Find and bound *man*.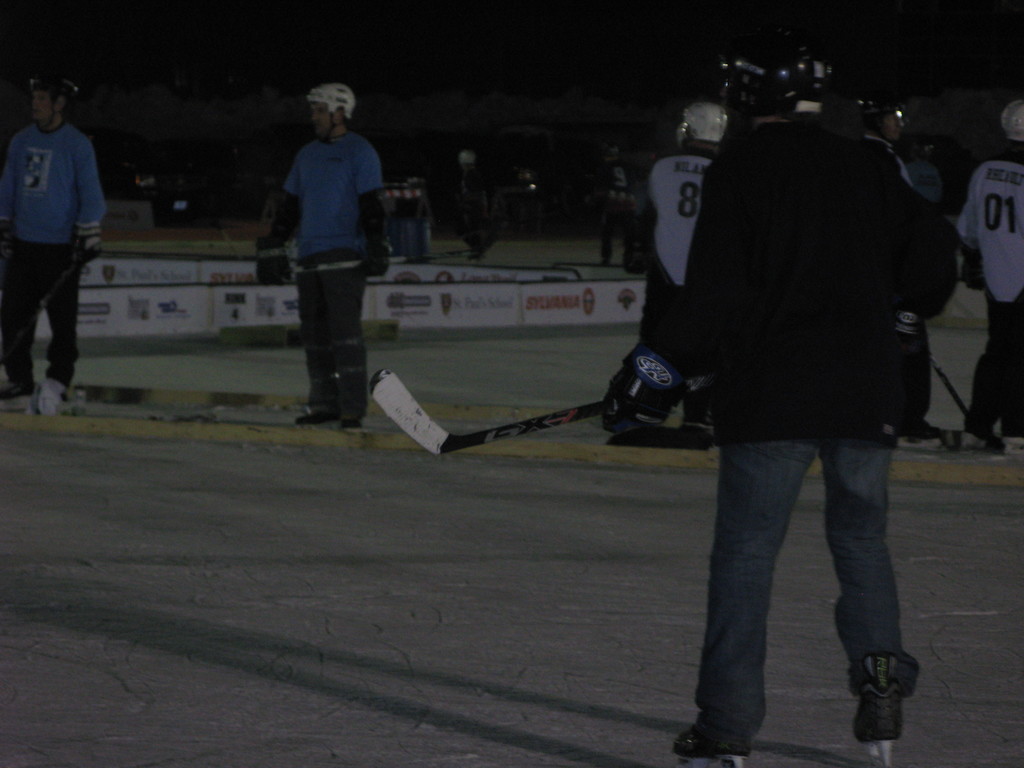
Bound: bbox=(674, 28, 956, 767).
